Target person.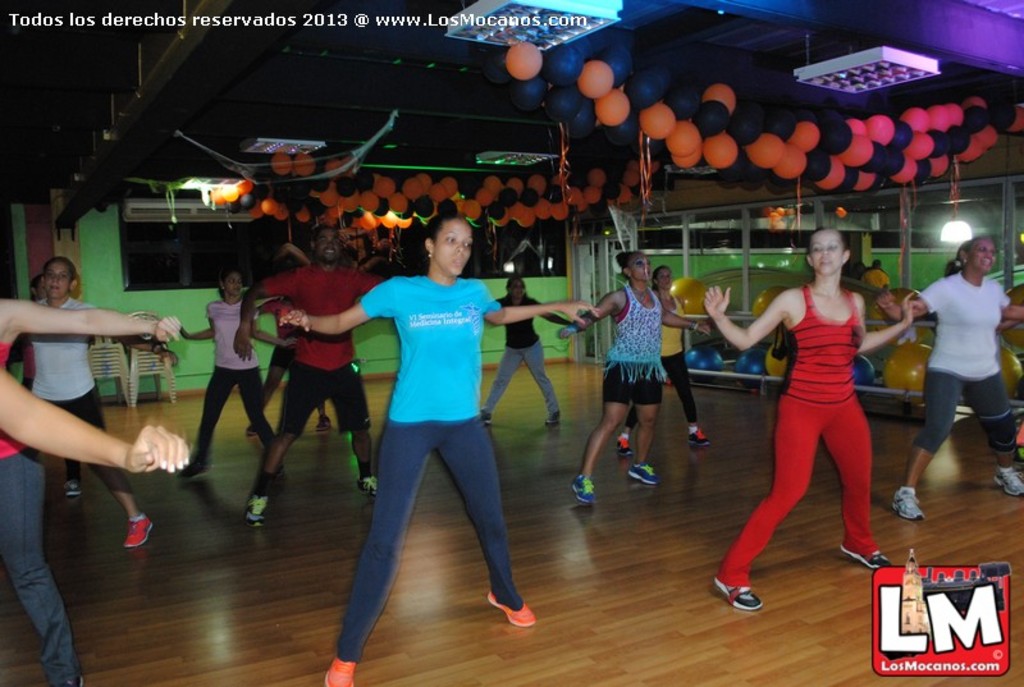
Target region: <region>626, 261, 712, 457</region>.
